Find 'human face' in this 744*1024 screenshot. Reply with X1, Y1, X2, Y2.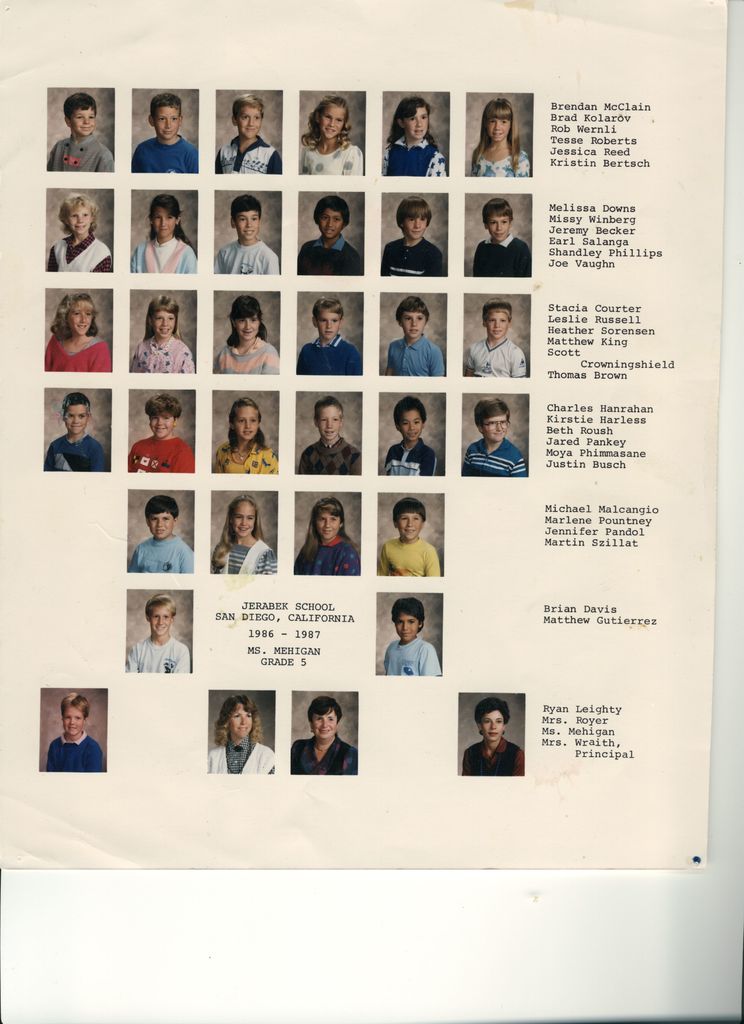
394, 513, 422, 540.
